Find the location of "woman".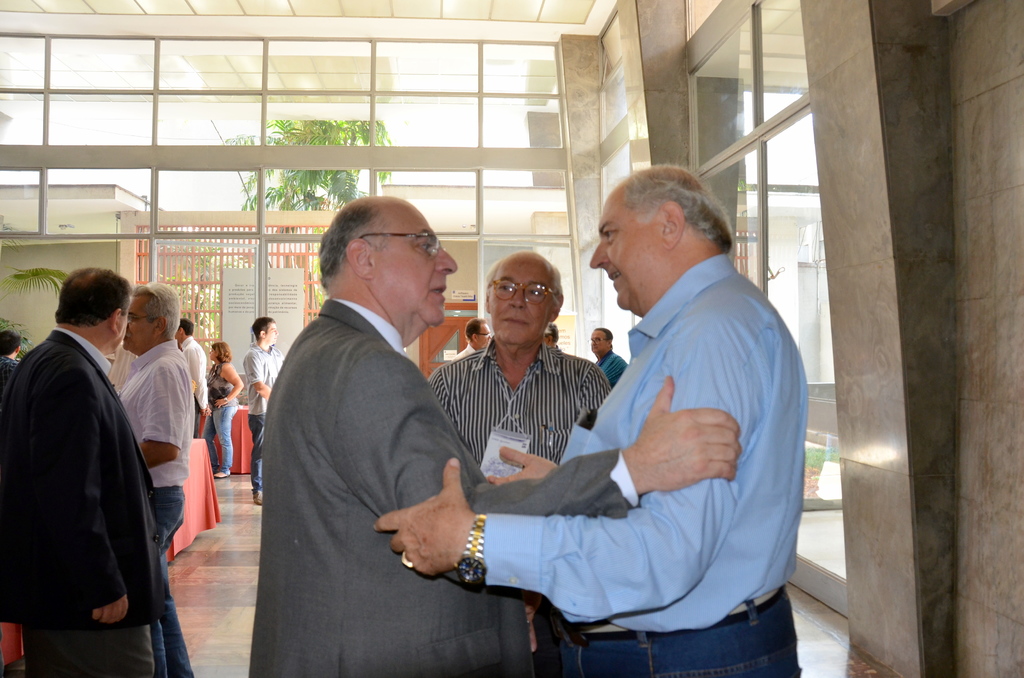
Location: l=202, t=343, r=244, b=479.
